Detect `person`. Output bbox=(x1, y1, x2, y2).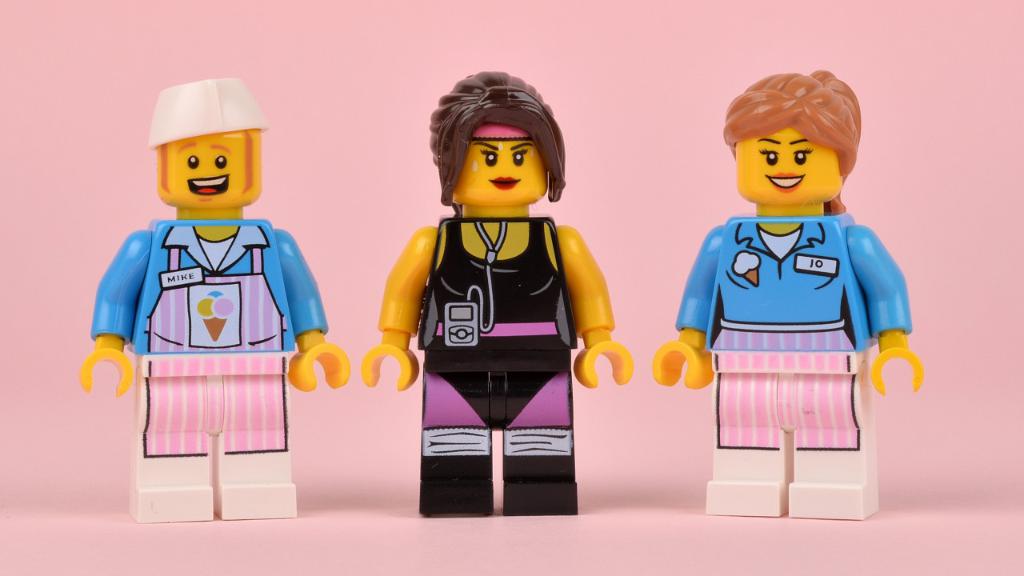
bbox=(73, 77, 359, 523).
